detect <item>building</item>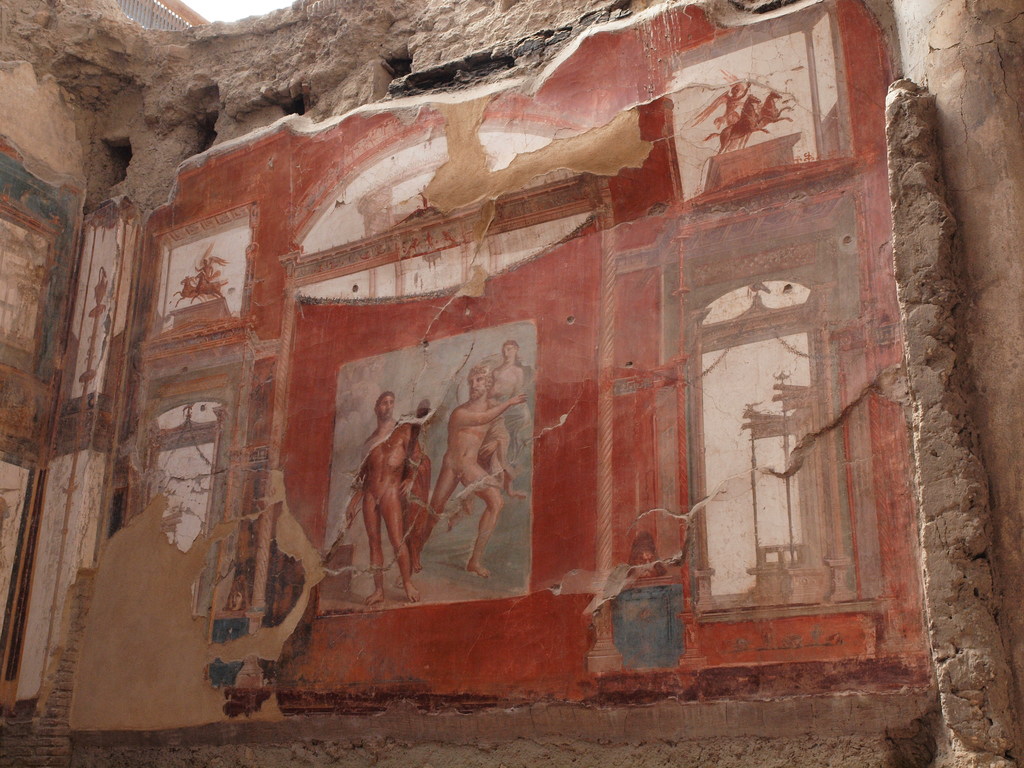
0:0:1023:767
